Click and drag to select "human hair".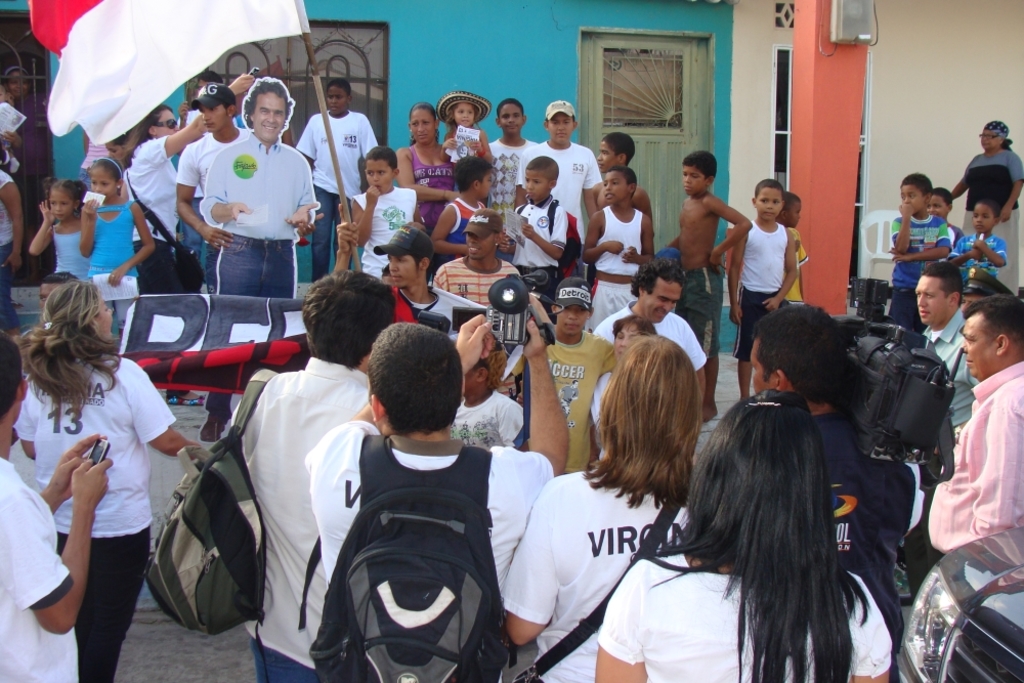
Selection: rect(903, 171, 930, 197).
